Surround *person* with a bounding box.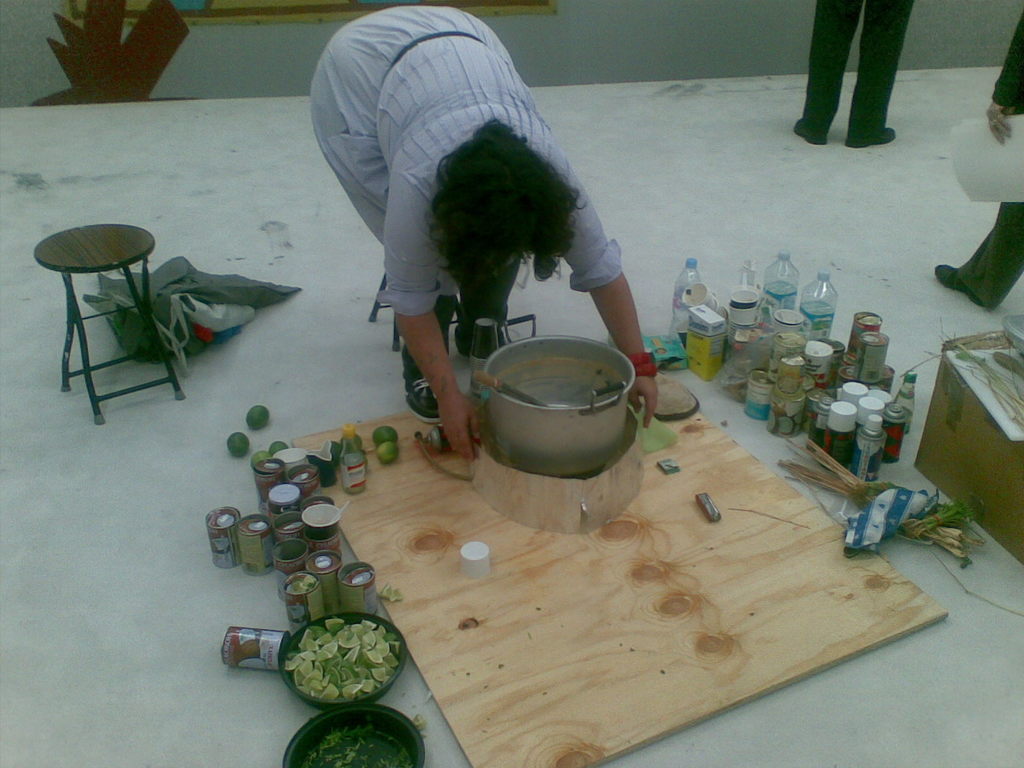
bbox=[305, 4, 657, 461].
